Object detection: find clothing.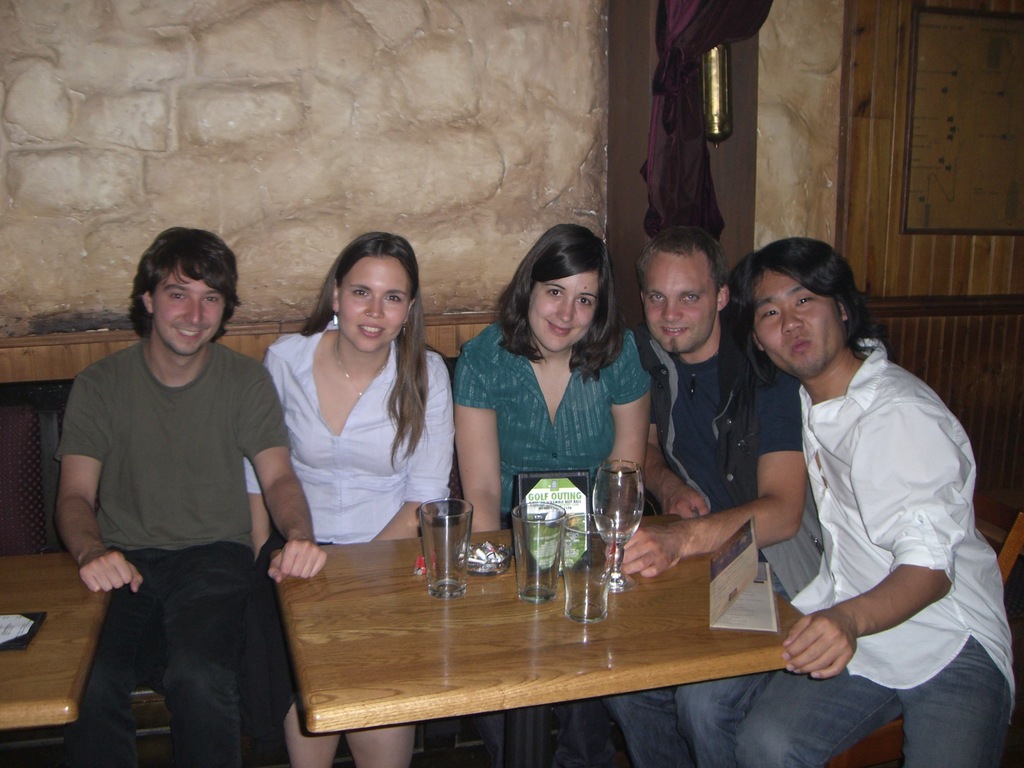
(740, 336, 1016, 767).
